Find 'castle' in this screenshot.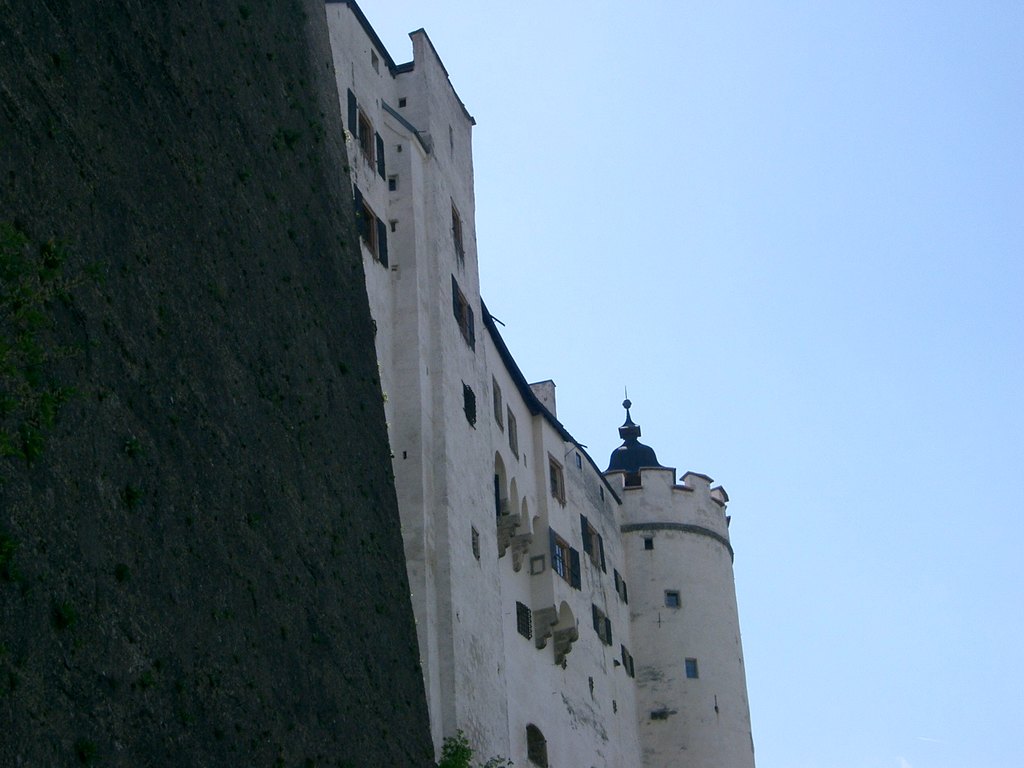
The bounding box for 'castle' is (133, 0, 785, 767).
